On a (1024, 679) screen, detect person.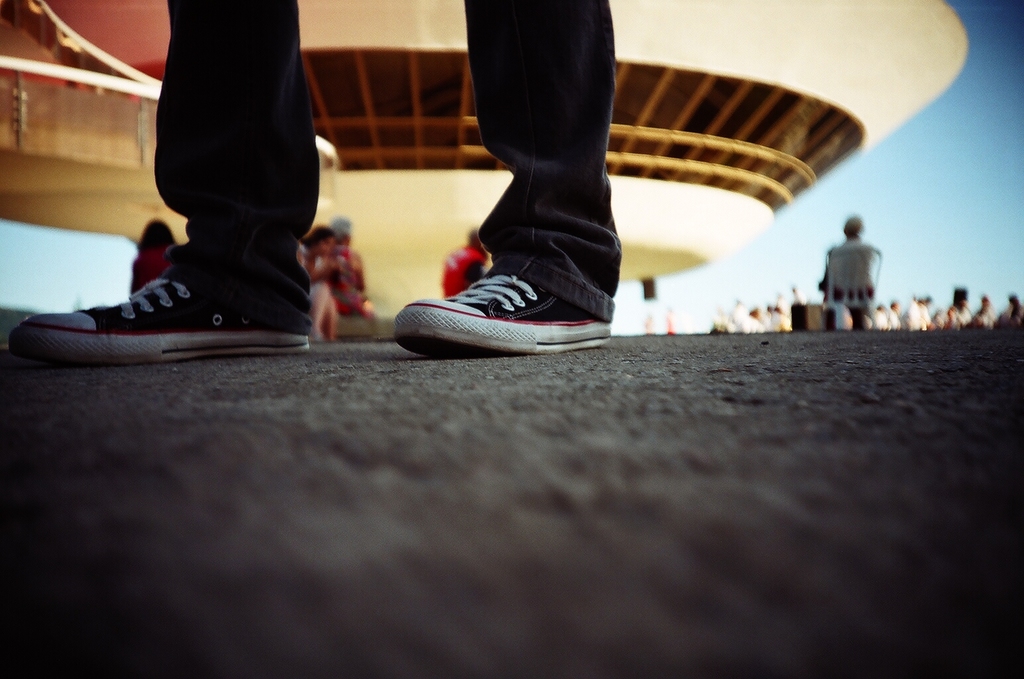
Rect(747, 306, 763, 330).
